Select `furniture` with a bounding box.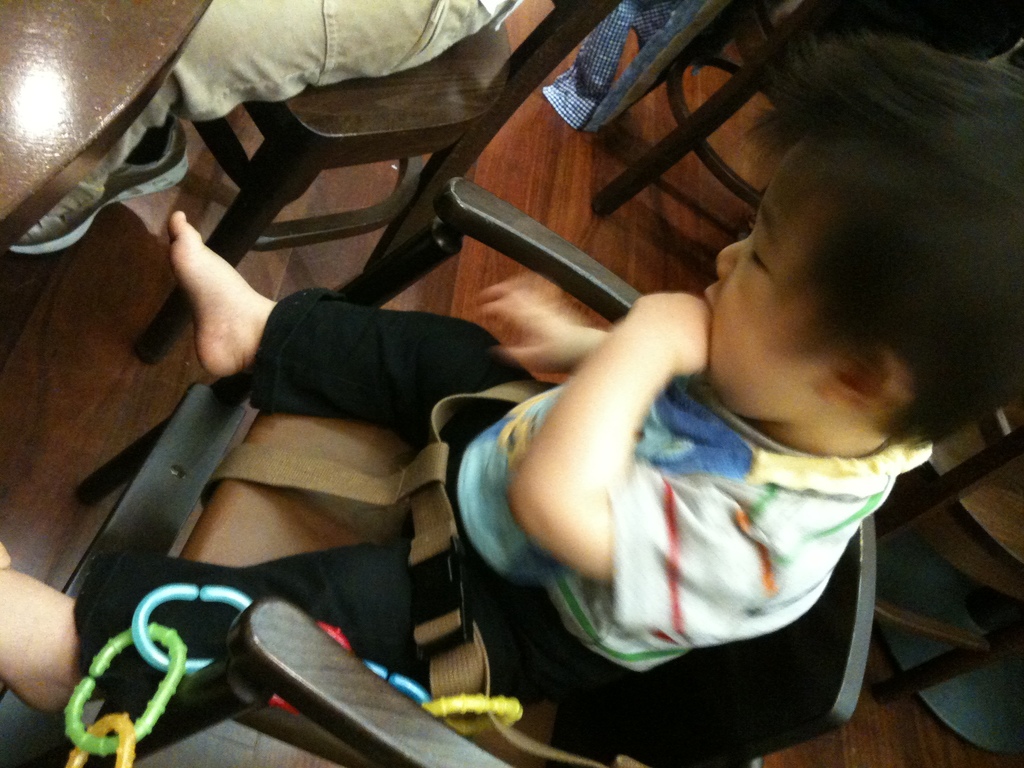
box(588, 0, 1023, 236).
